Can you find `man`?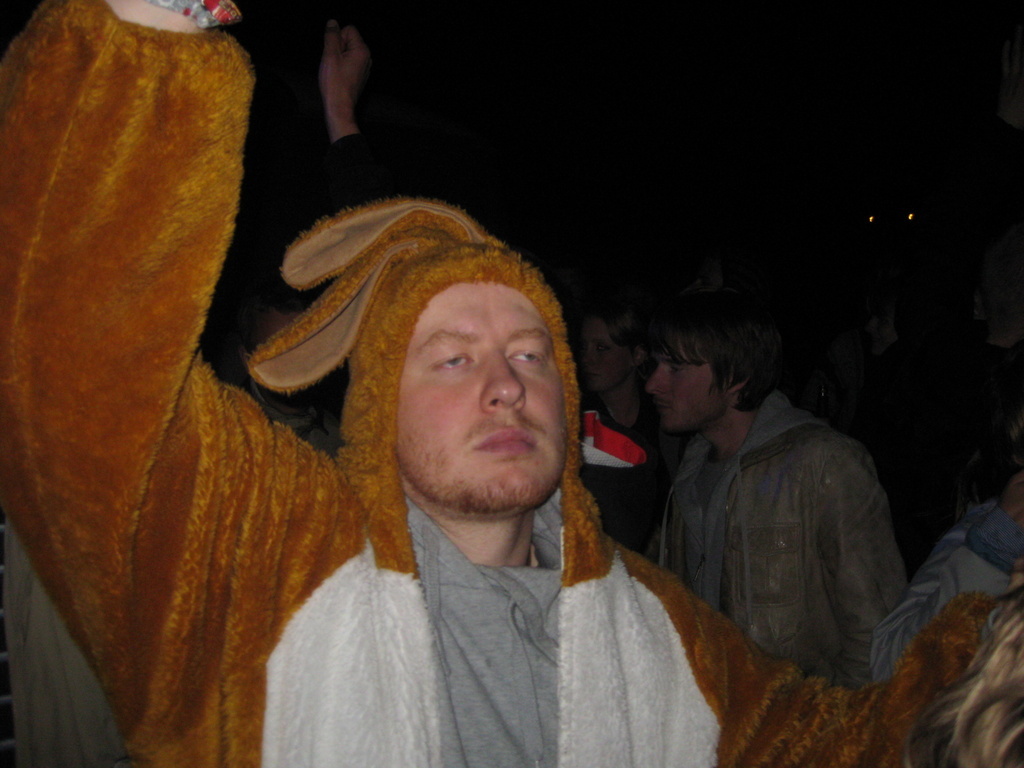
Yes, bounding box: <region>0, 0, 1004, 767</region>.
